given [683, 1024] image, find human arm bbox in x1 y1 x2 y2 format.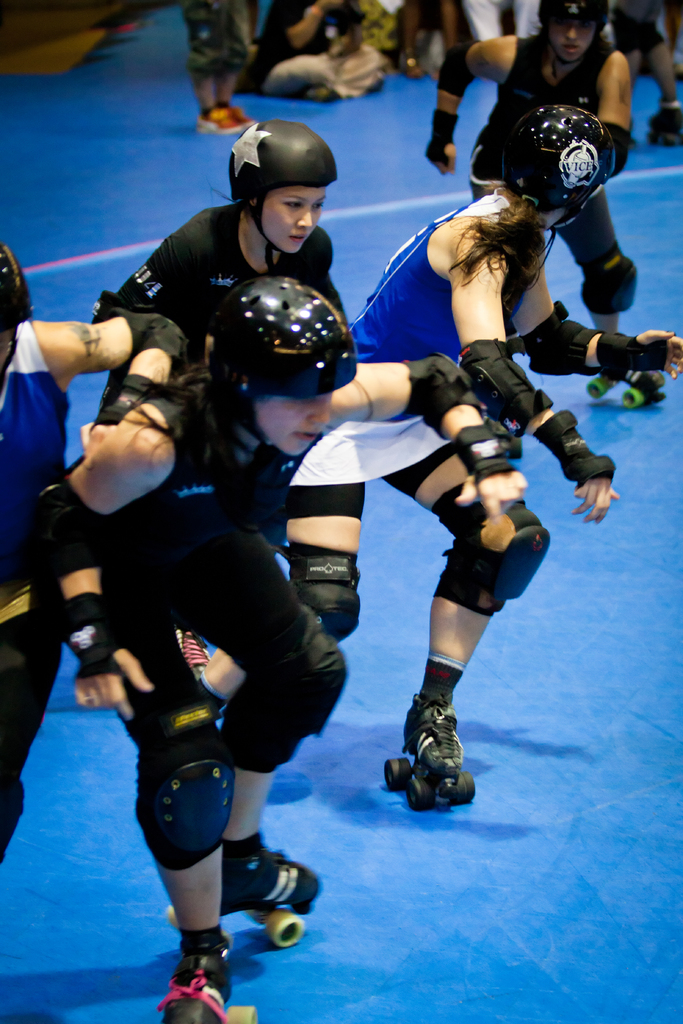
325 350 530 548.
